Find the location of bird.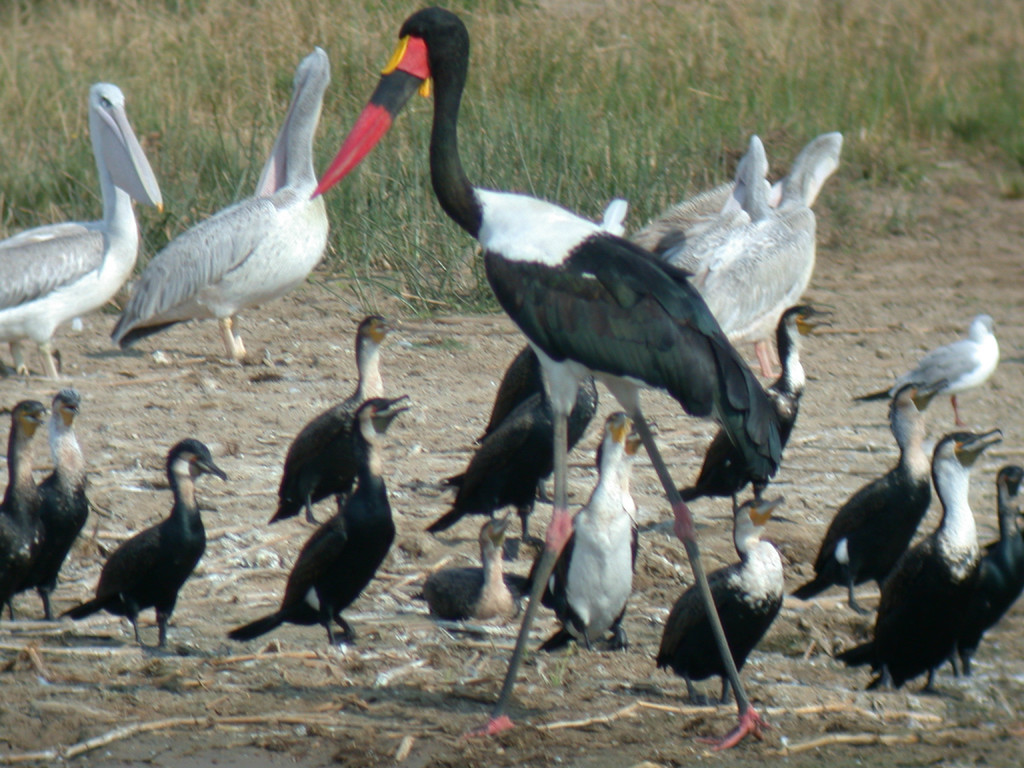
Location: 292 5 788 753.
